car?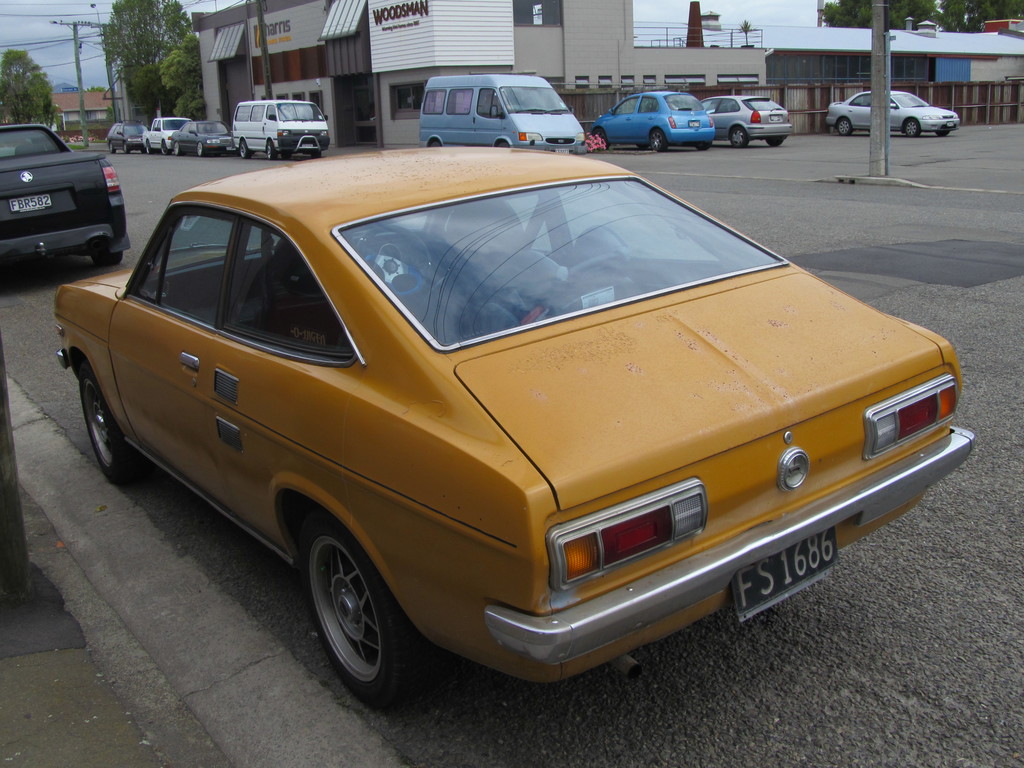
(left=592, top=87, right=721, bottom=150)
